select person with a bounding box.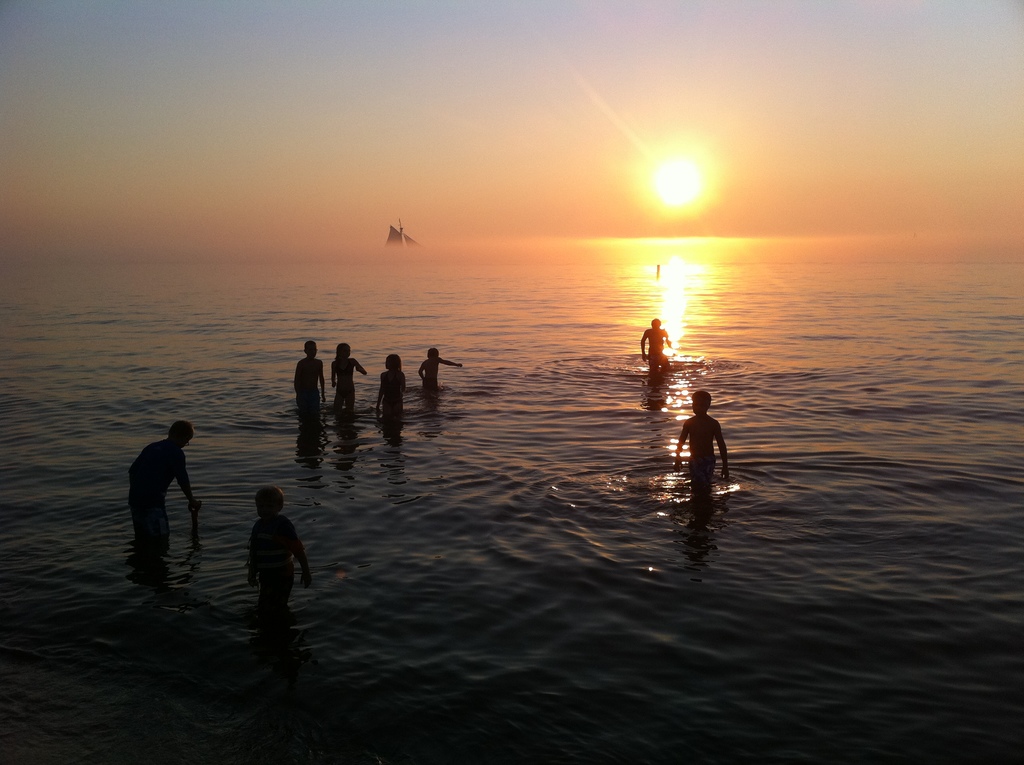
(x1=371, y1=351, x2=408, y2=426).
